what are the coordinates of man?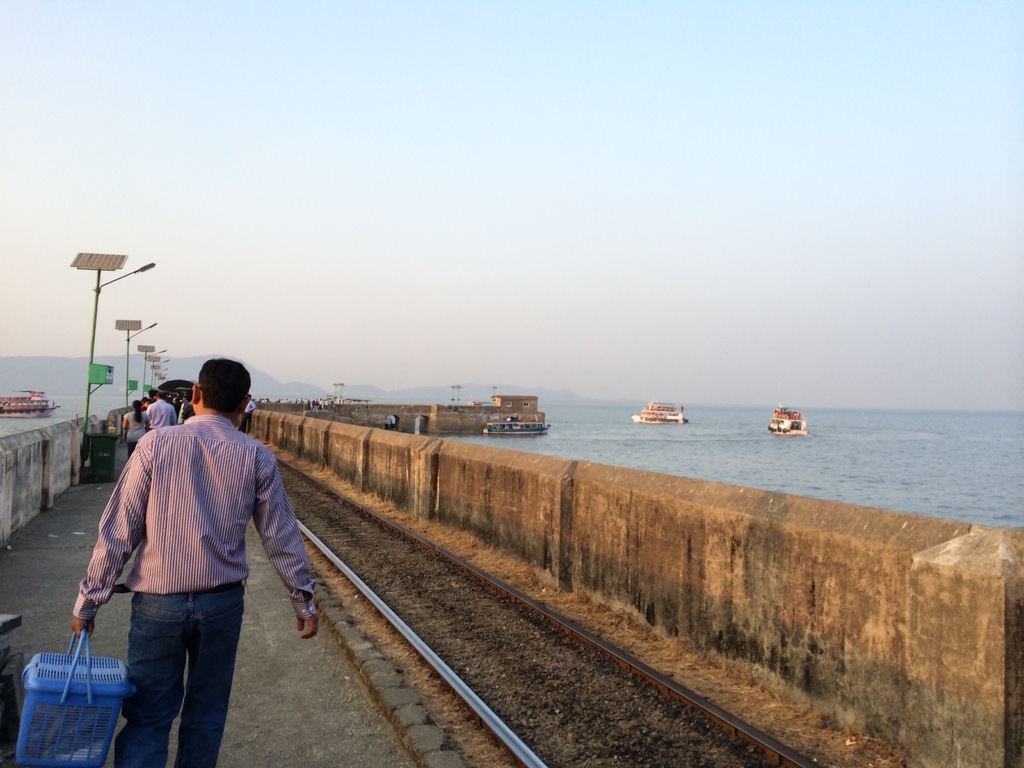
[141, 387, 179, 433].
